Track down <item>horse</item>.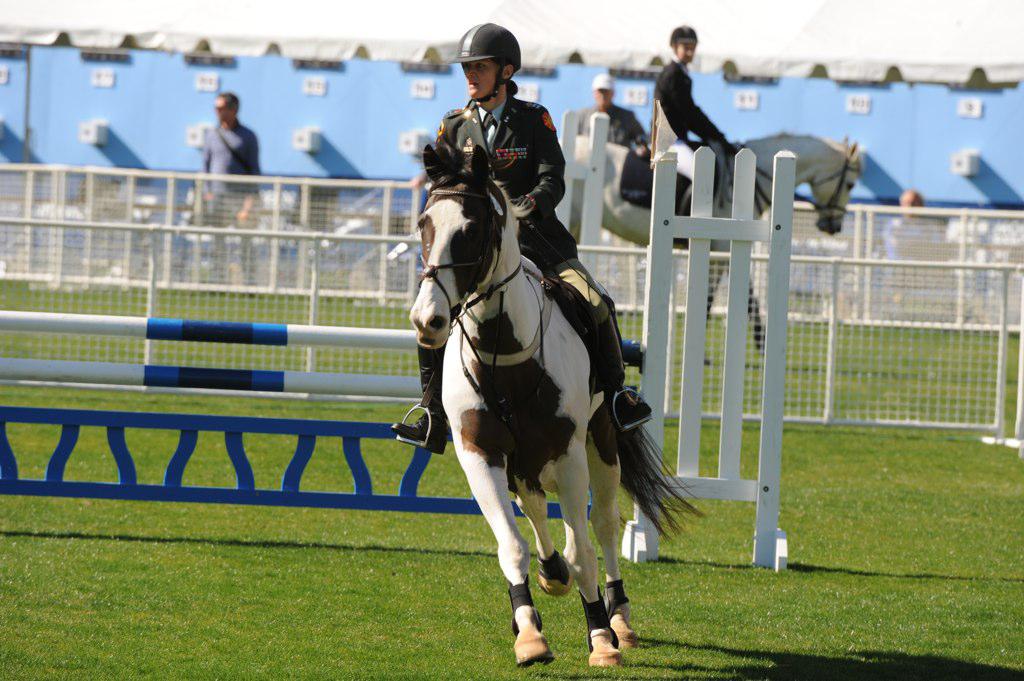
Tracked to bbox=(406, 141, 707, 670).
